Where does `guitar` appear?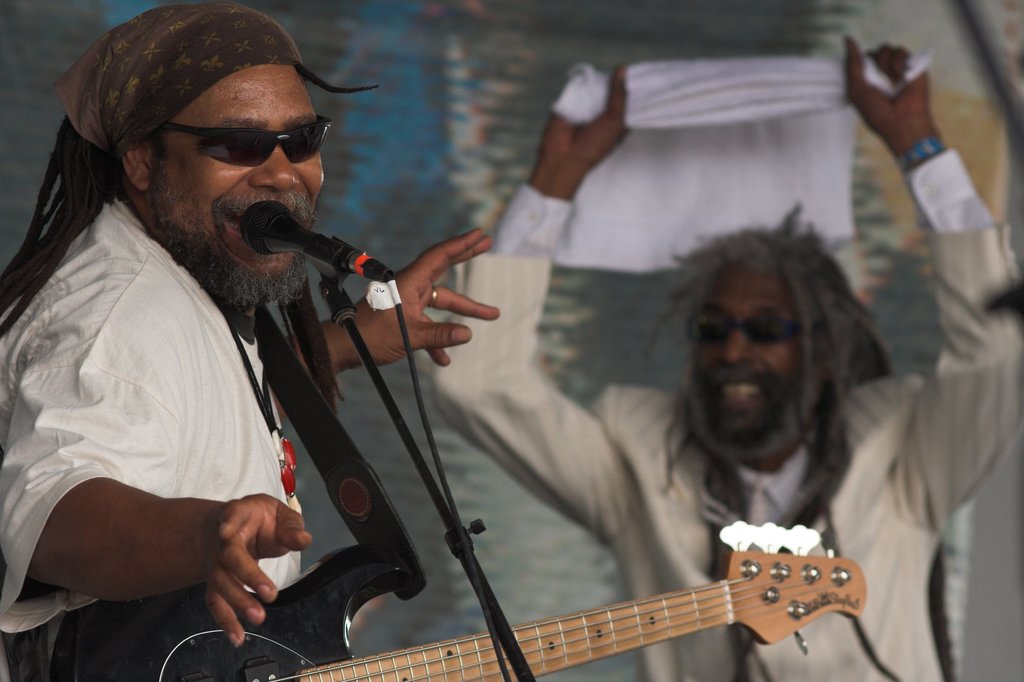
Appears at x1=30, y1=532, x2=862, y2=681.
